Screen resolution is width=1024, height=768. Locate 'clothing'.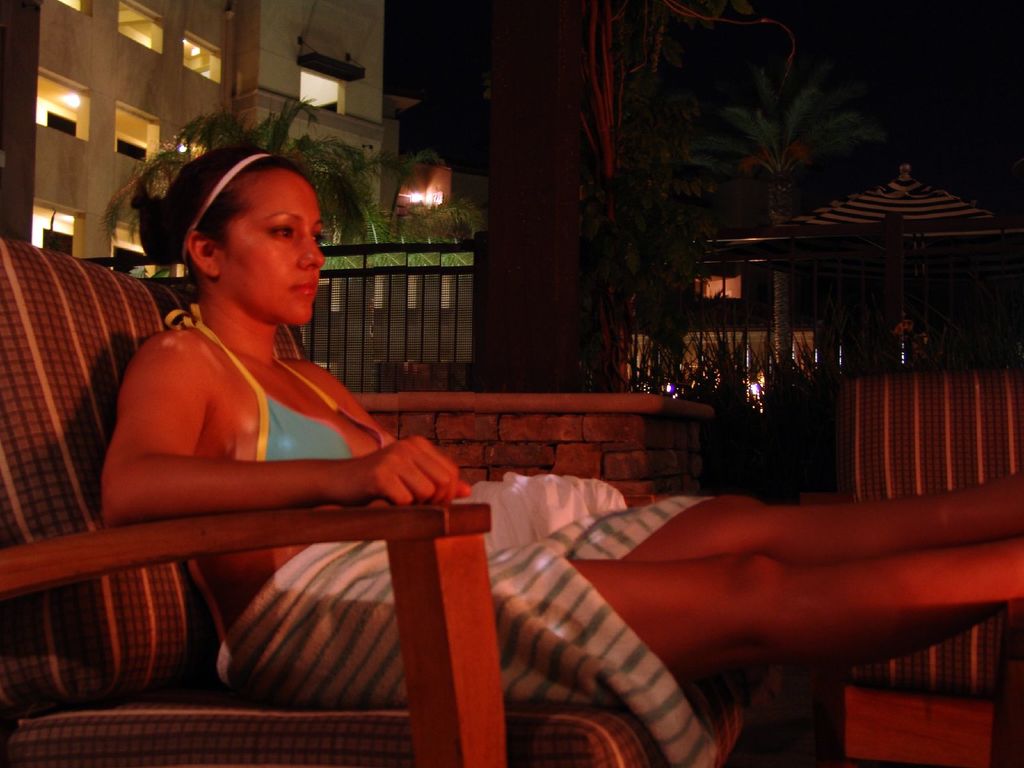
detection(167, 299, 714, 767).
